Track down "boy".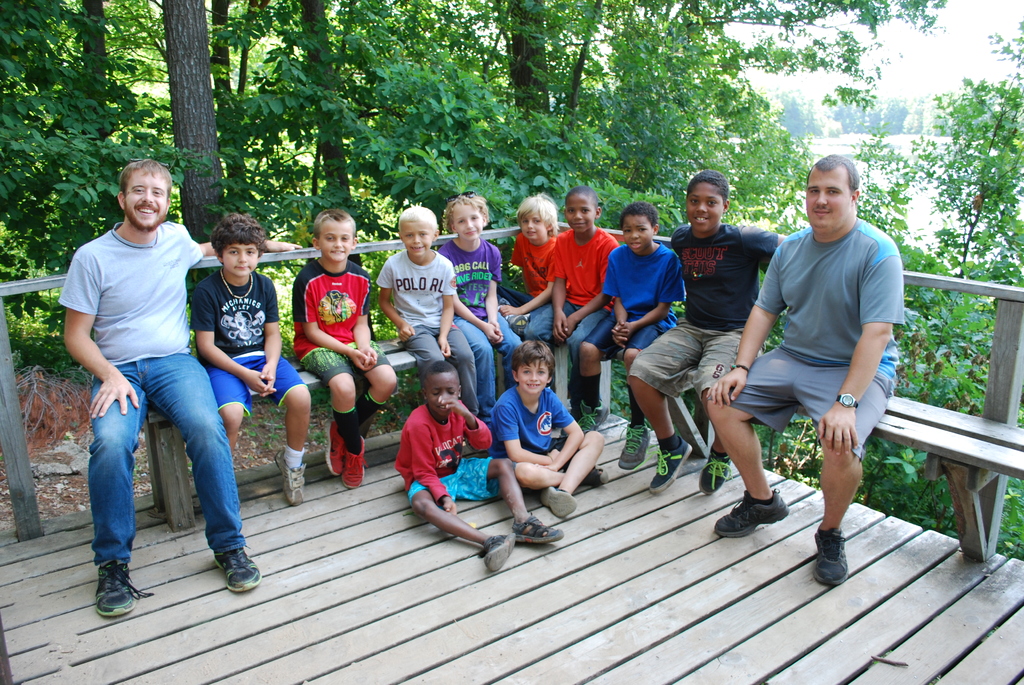
Tracked to bbox=(376, 203, 479, 417).
